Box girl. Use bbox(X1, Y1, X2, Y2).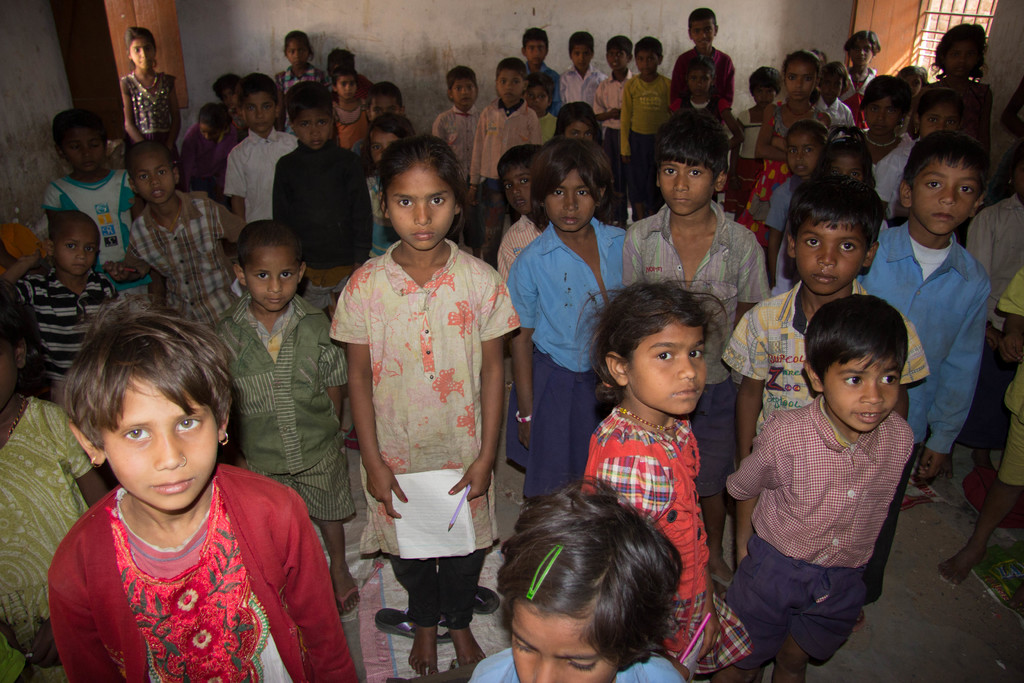
bbox(323, 134, 518, 682).
